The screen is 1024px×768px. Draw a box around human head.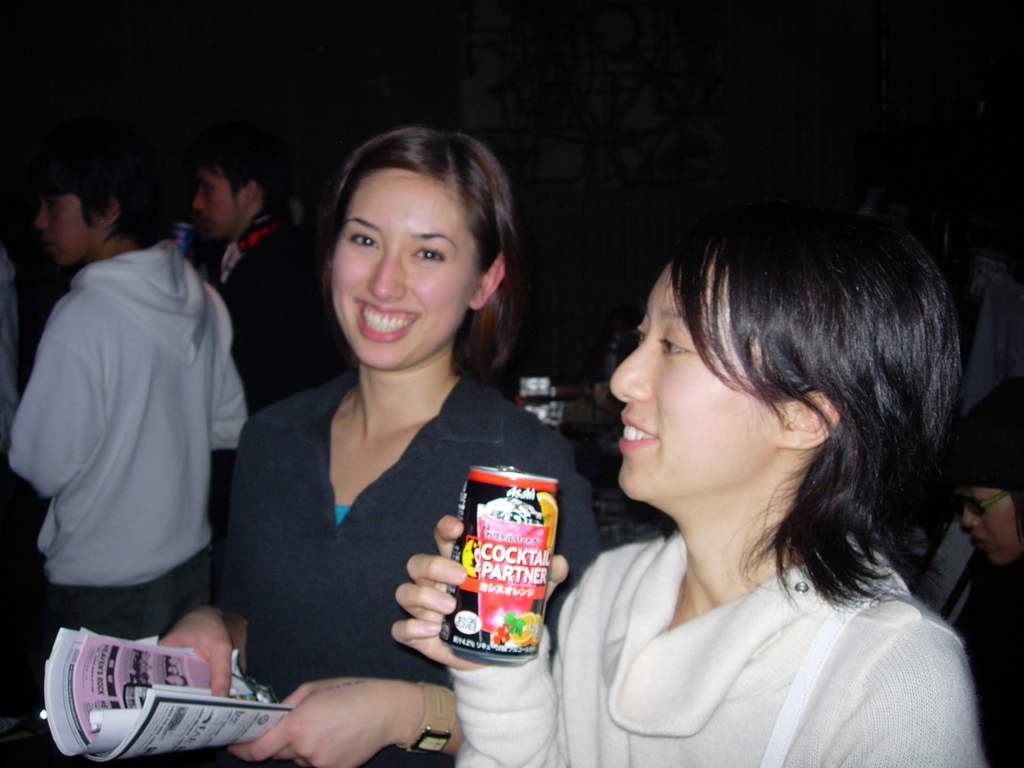
detection(308, 124, 518, 372).
